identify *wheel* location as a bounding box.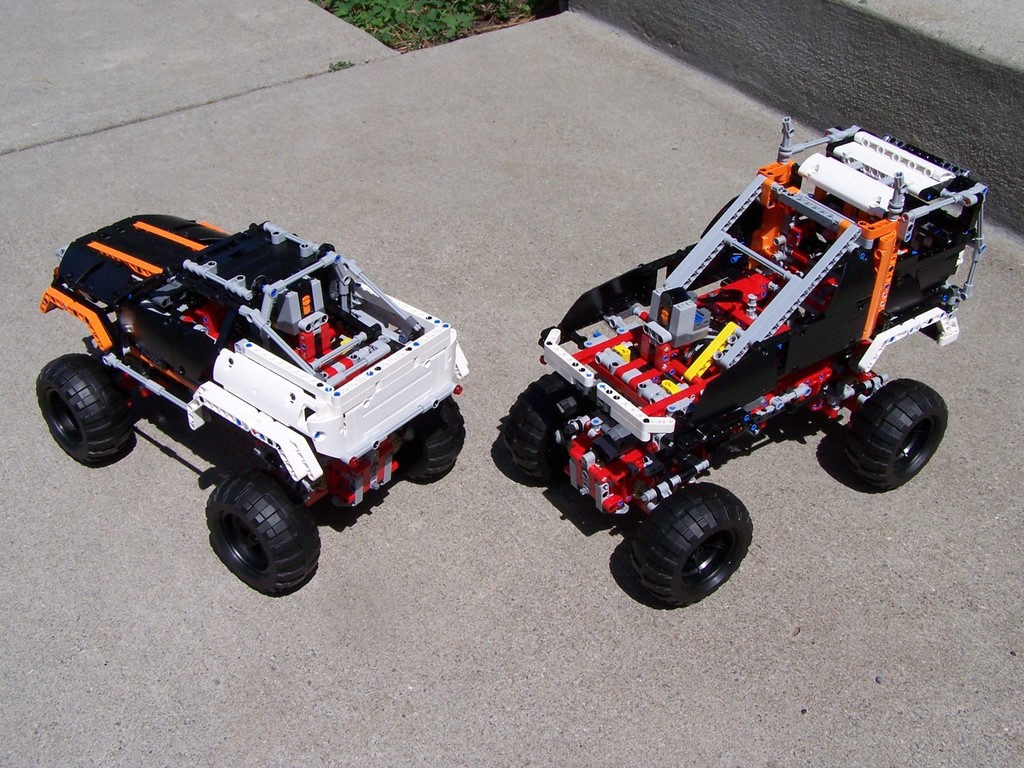
crop(853, 375, 949, 494).
